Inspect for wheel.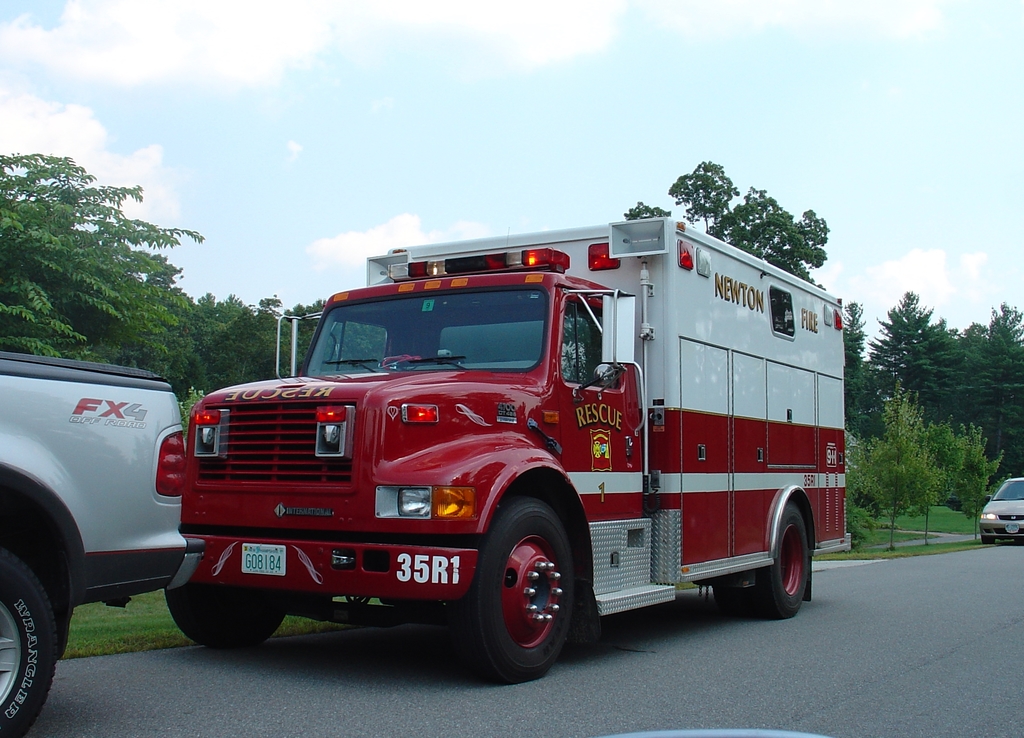
Inspection: pyautogui.locateOnScreen(163, 592, 285, 650).
